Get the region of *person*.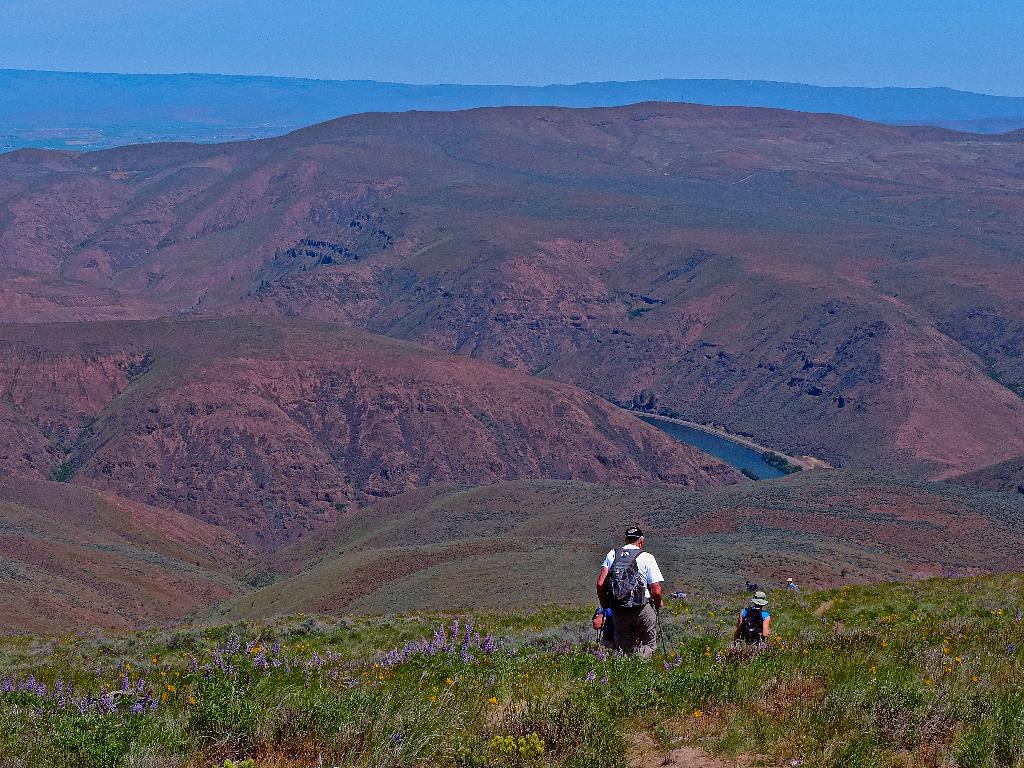
bbox=[783, 575, 801, 595].
